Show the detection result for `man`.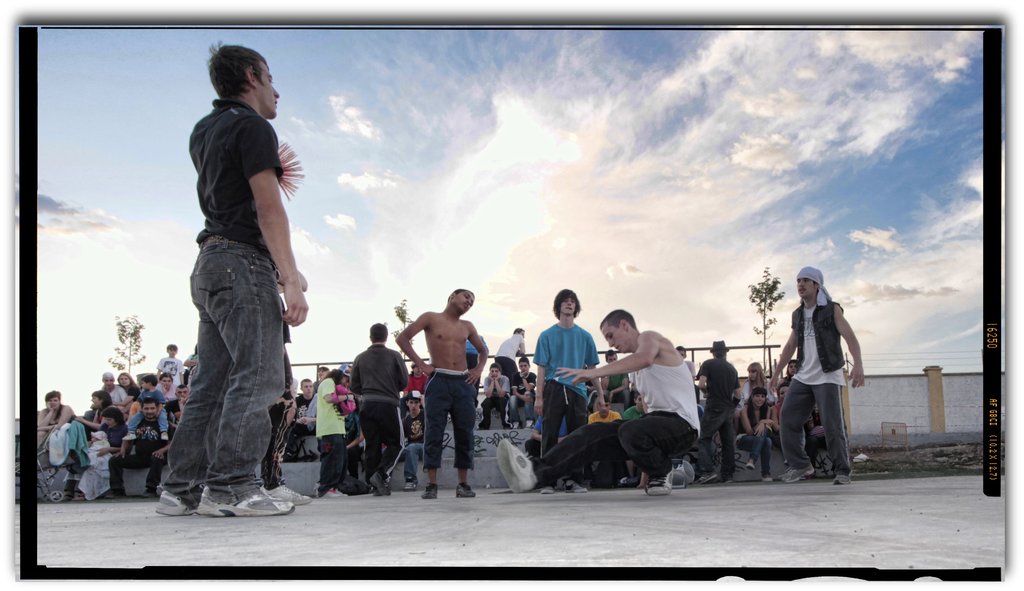
<bbox>159, 47, 312, 515</bbox>.
